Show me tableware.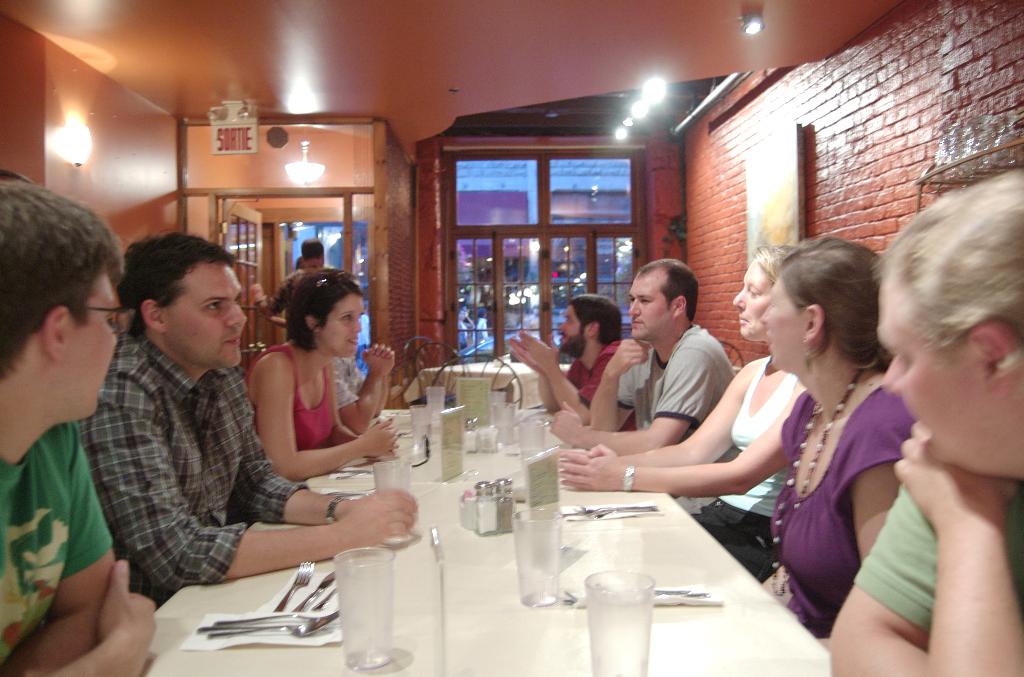
tableware is here: (x1=563, y1=584, x2=692, y2=604).
